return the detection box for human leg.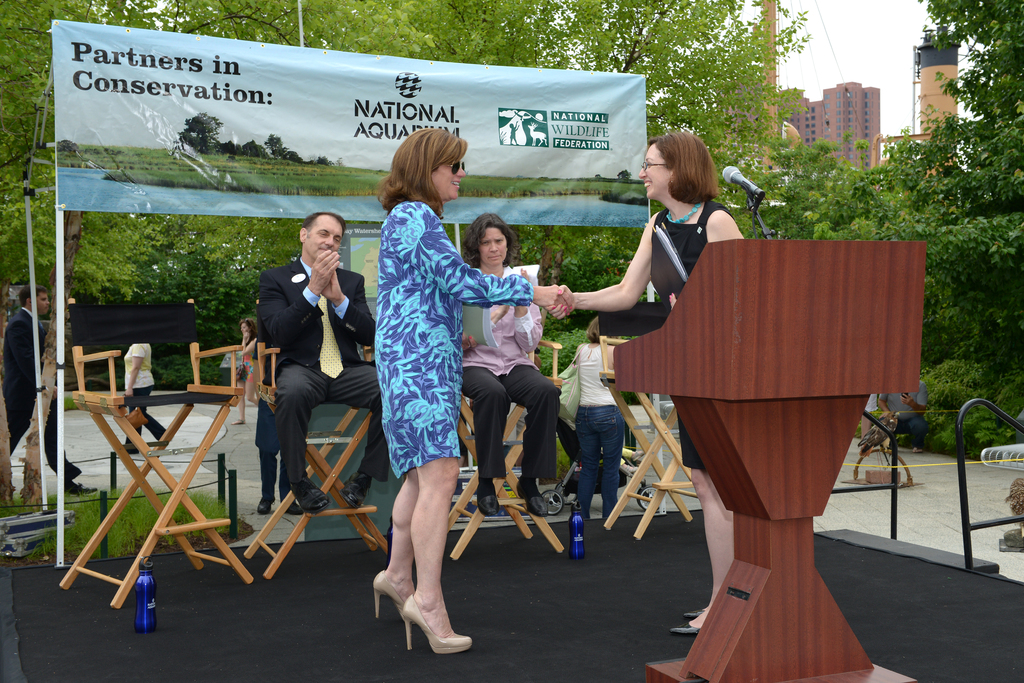
[left=399, top=431, right=474, bottom=656].
